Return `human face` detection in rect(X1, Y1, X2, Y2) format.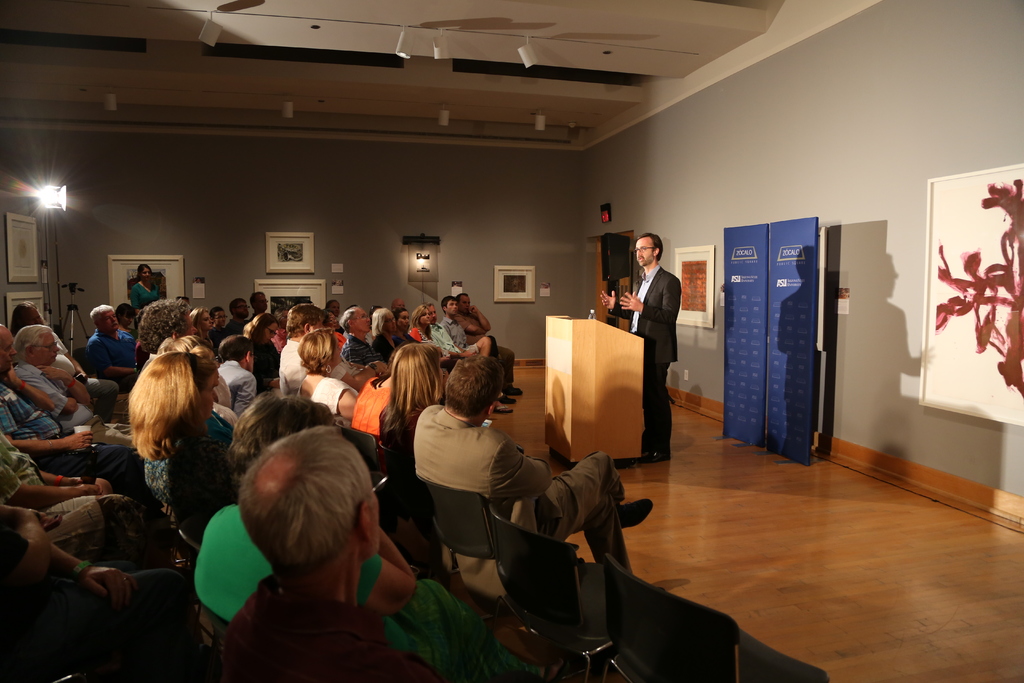
rect(386, 313, 397, 330).
